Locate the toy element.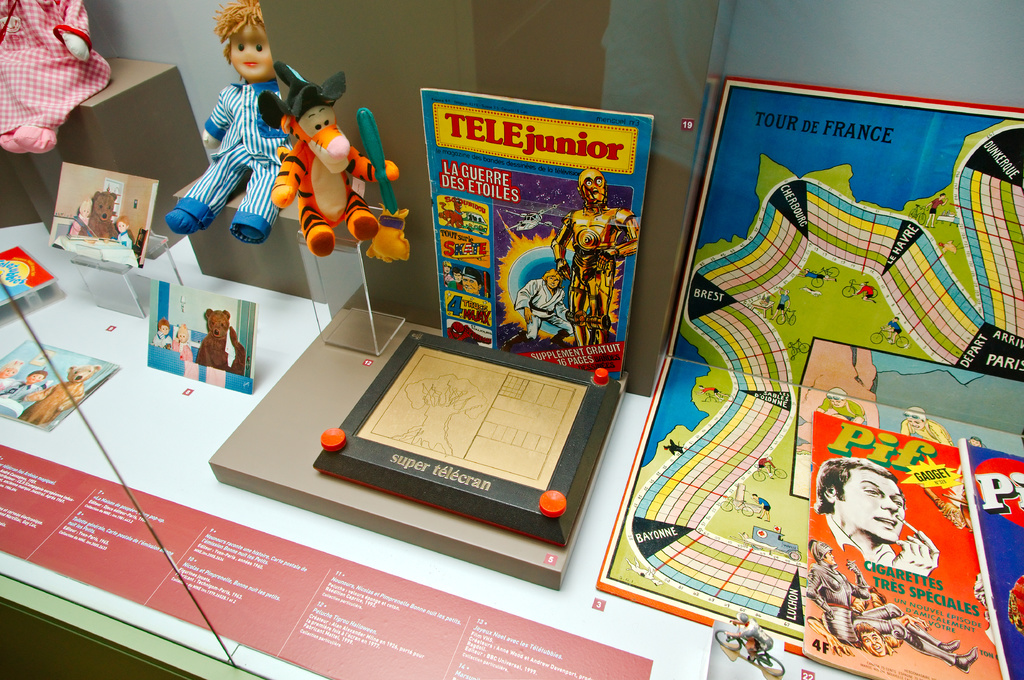
Element bbox: [left=0, top=359, right=17, bottom=389].
